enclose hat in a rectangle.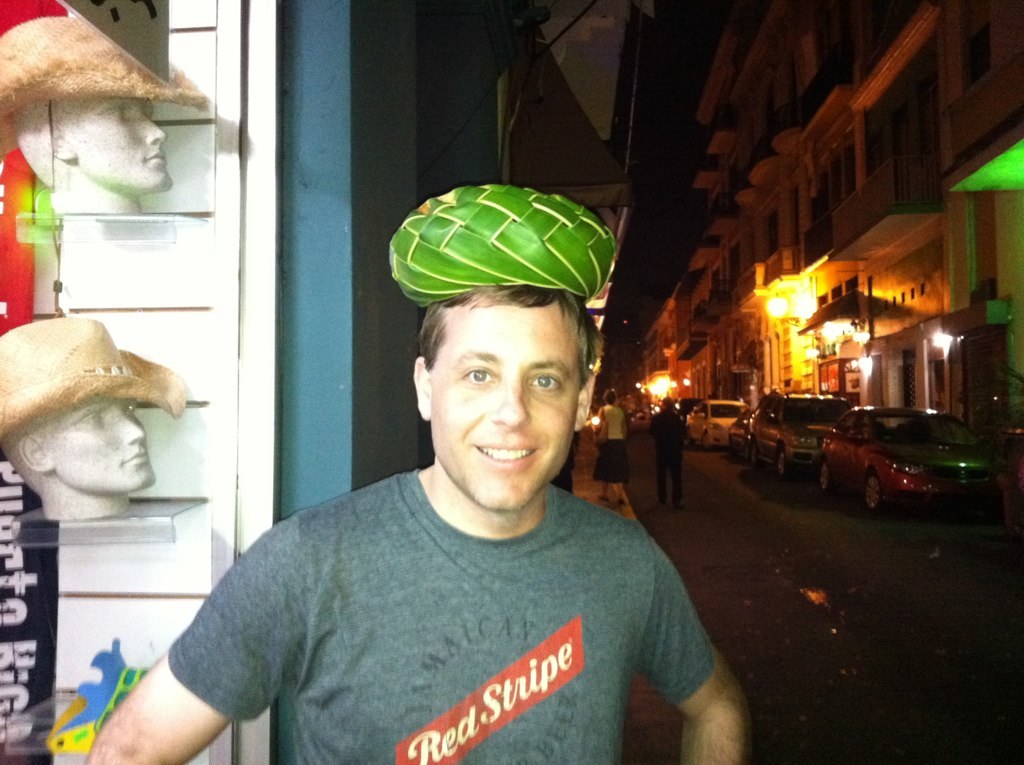
x1=0, y1=322, x2=187, y2=444.
